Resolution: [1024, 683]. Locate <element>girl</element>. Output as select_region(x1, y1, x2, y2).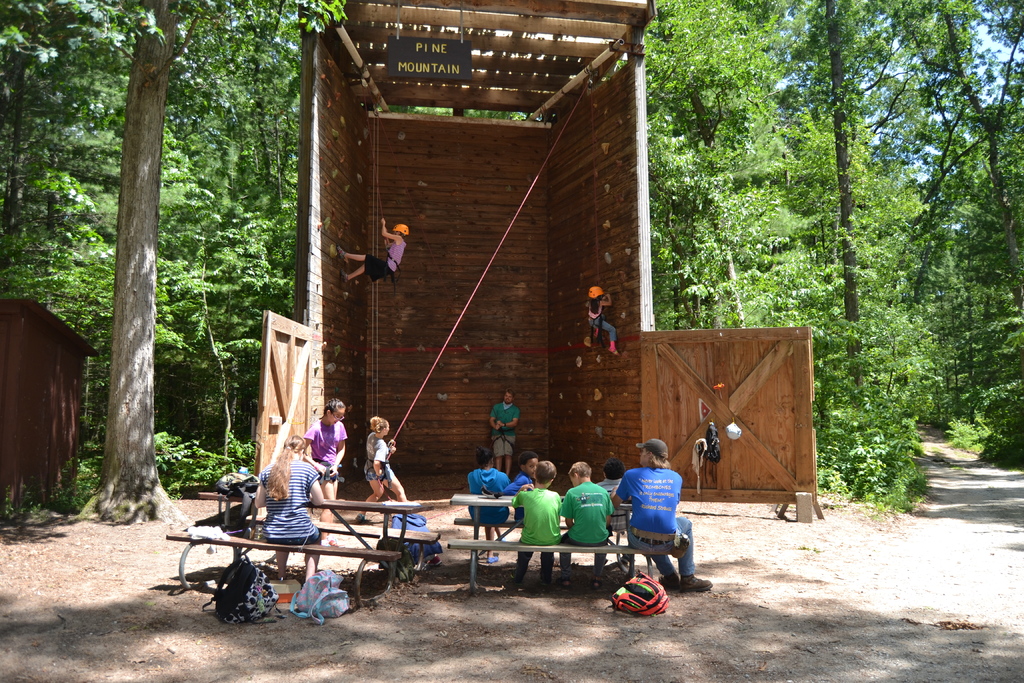
select_region(255, 438, 328, 580).
